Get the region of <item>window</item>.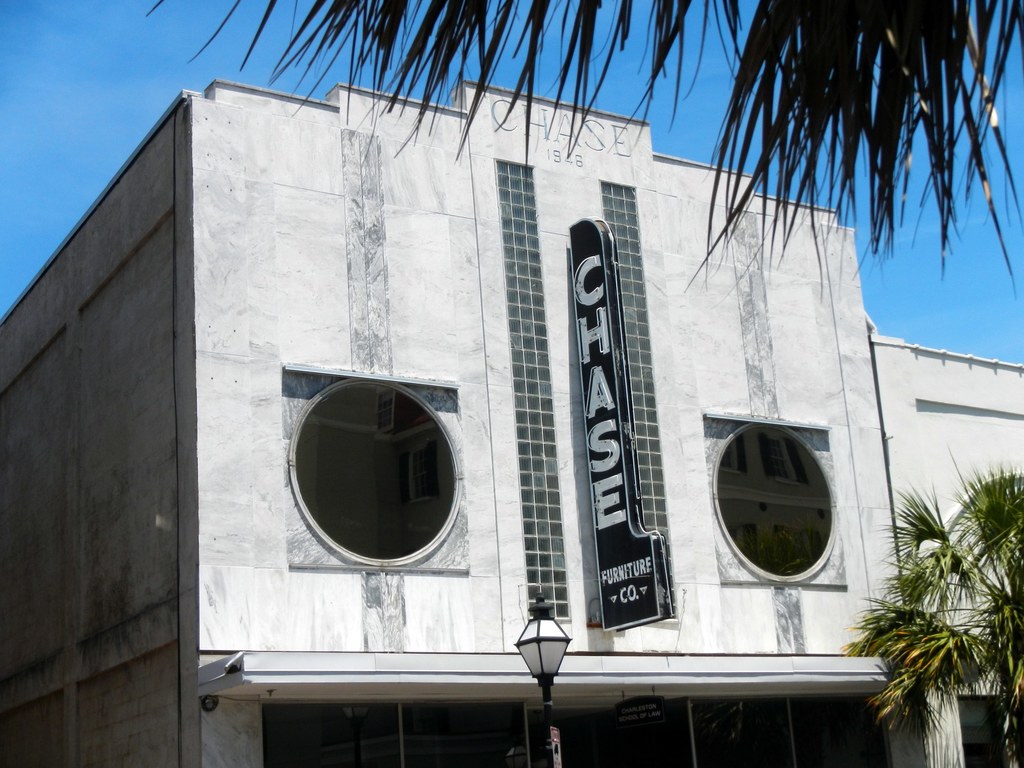
locate(721, 420, 830, 574).
